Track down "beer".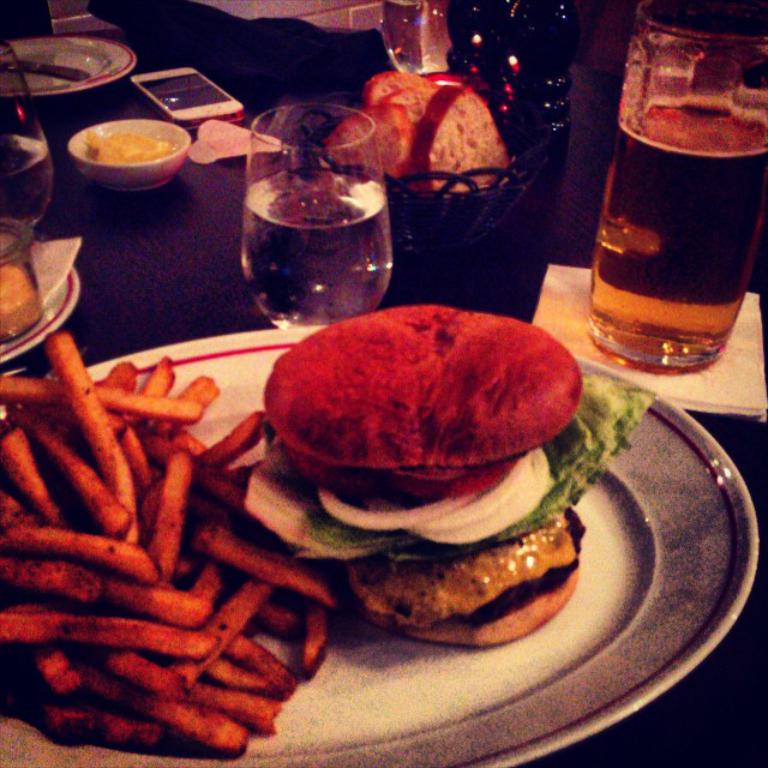
Tracked to [0,47,76,362].
